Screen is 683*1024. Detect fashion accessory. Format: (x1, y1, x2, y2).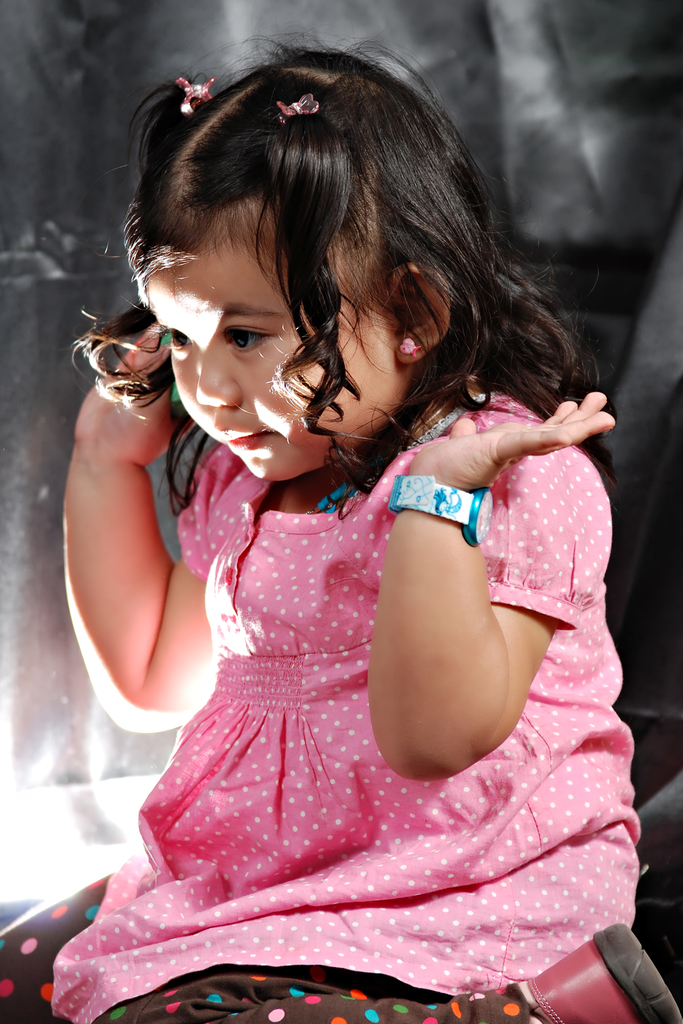
(172, 70, 222, 116).
